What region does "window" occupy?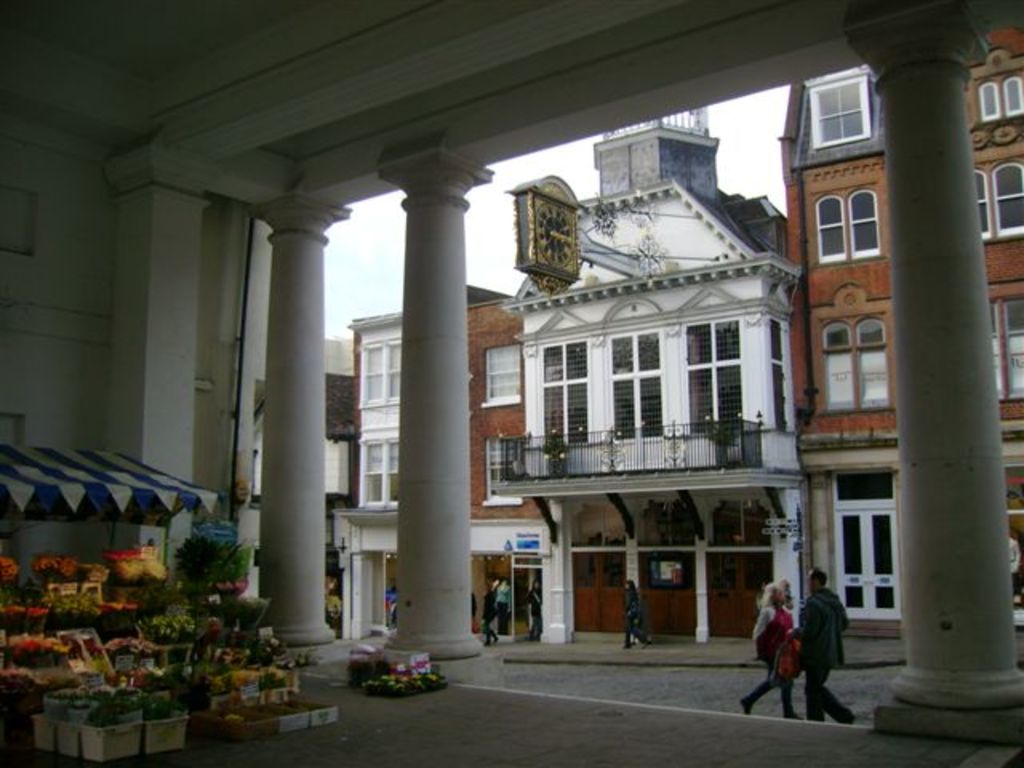
select_region(821, 317, 891, 414).
